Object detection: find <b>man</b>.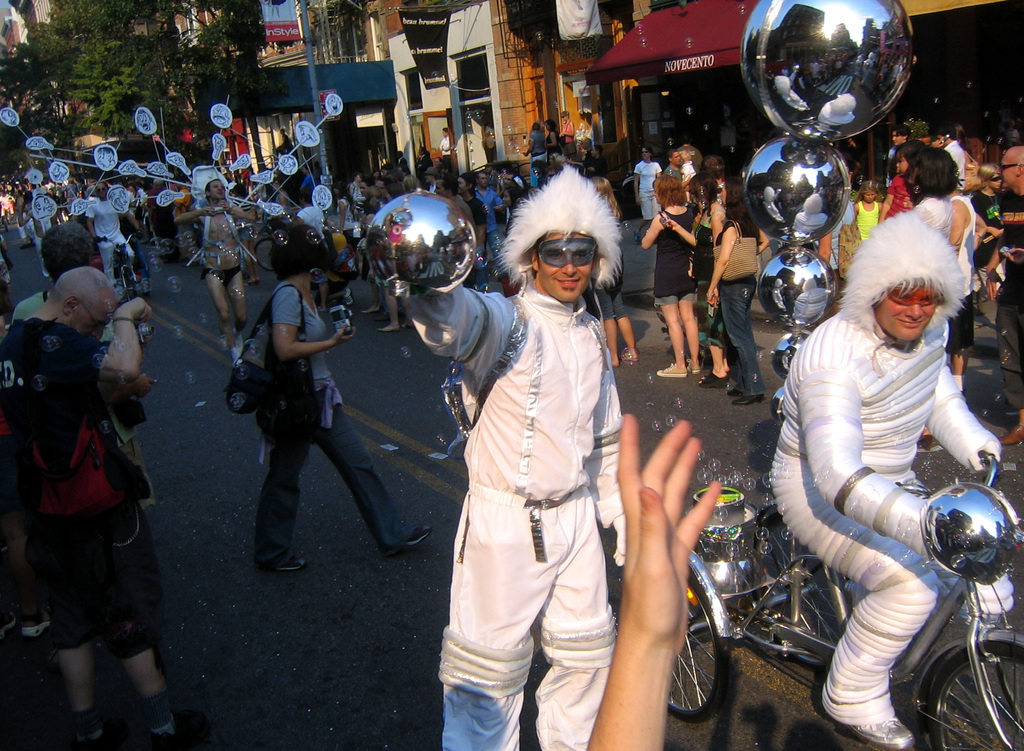
BBox(433, 172, 470, 218).
